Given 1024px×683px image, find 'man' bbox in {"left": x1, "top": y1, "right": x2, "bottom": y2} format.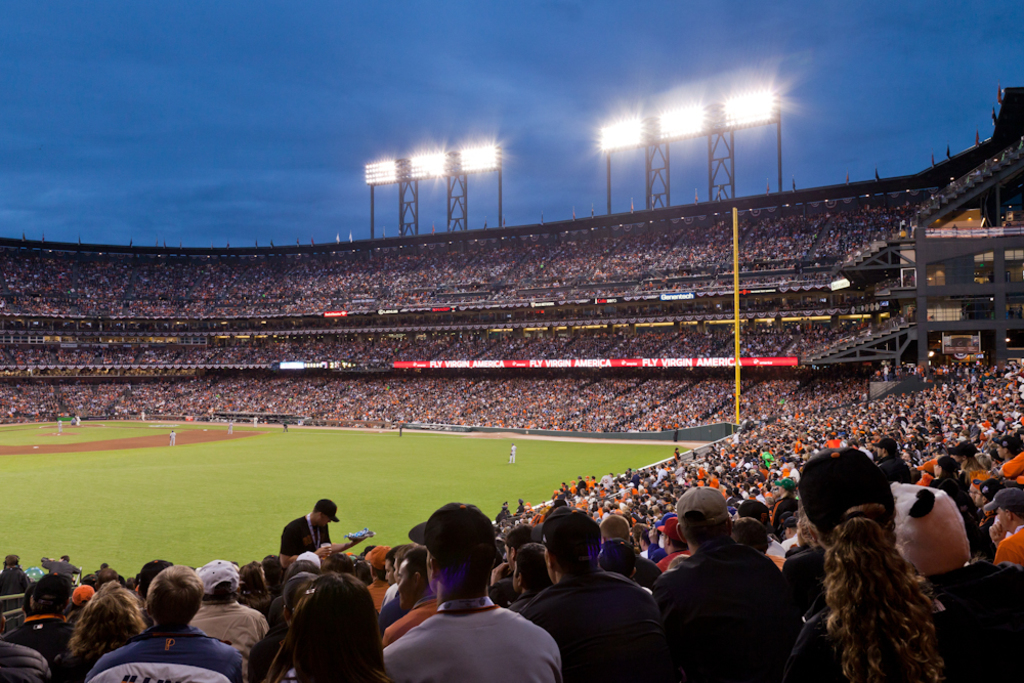
{"left": 1009, "top": 358, "right": 1016, "bottom": 370}.
